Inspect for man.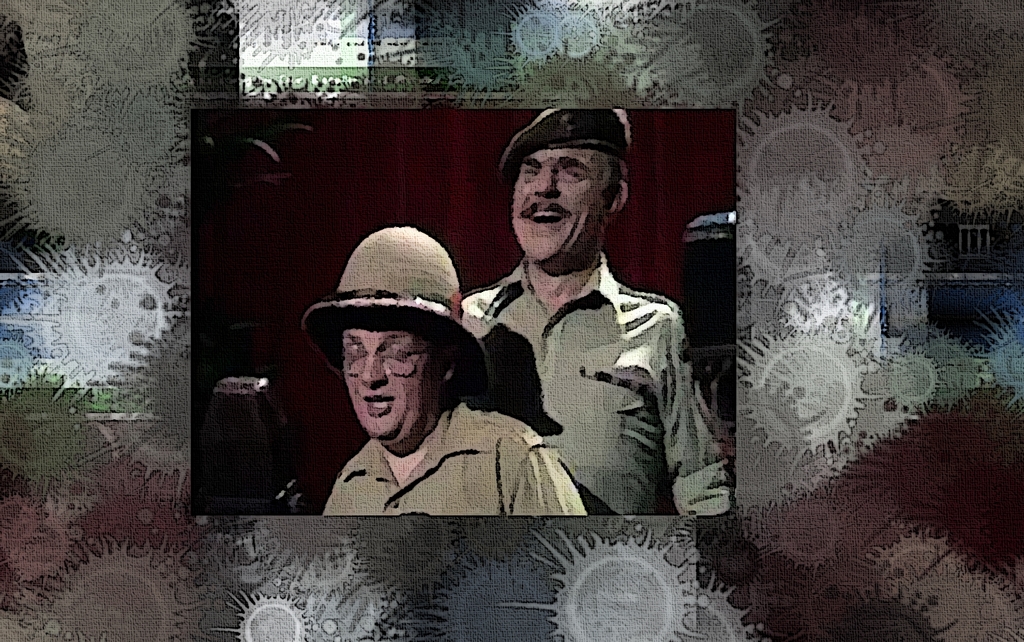
Inspection: [left=298, top=226, right=588, bottom=519].
